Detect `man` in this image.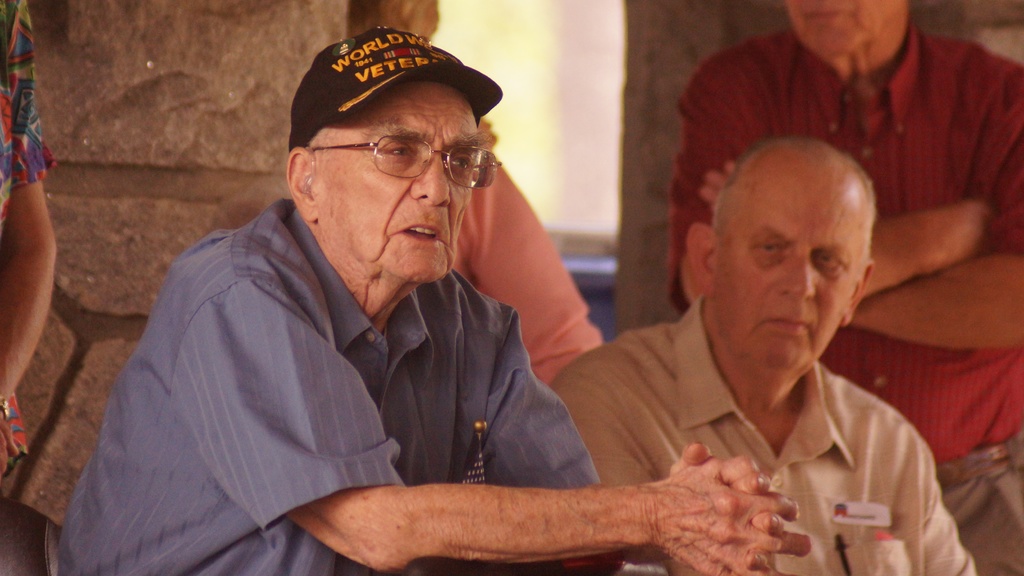
Detection: left=667, top=0, right=1023, bottom=575.
